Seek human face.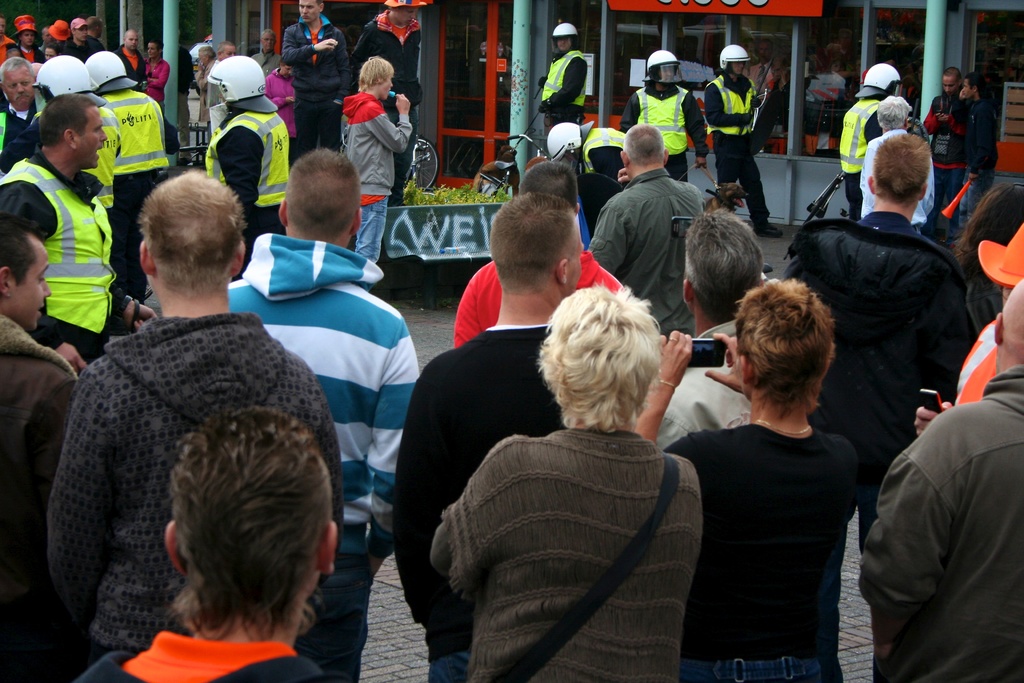
<bbox>14, 248, 49, 331</bbox>.
